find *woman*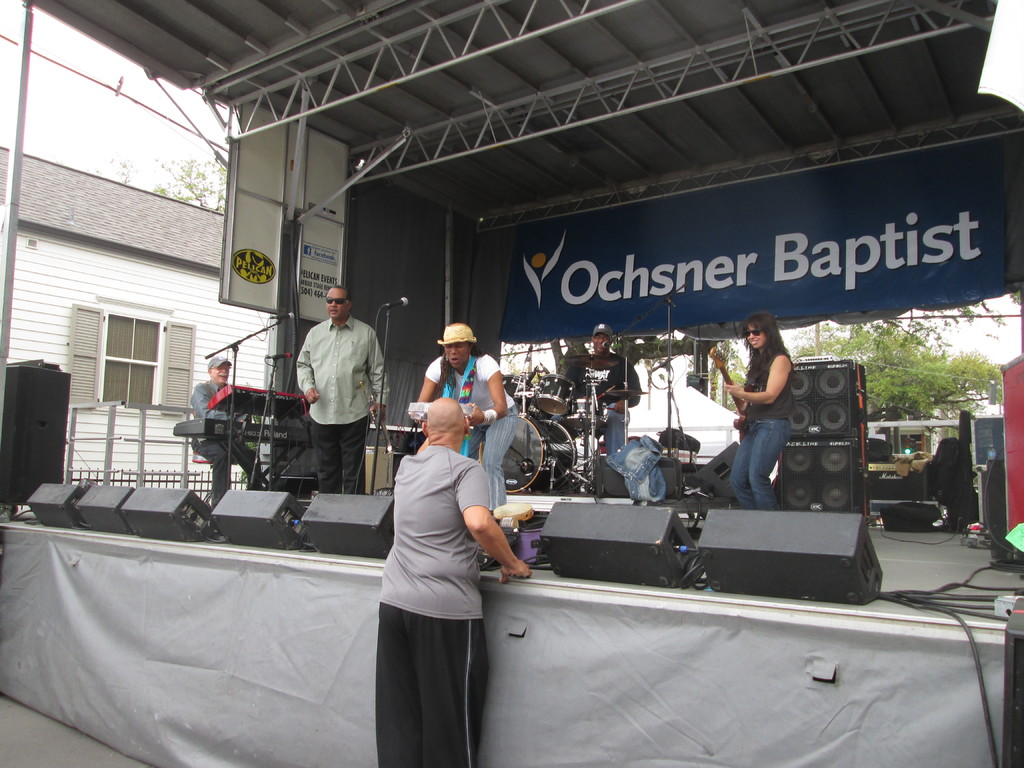
rect(411, 322, 518, 513)
